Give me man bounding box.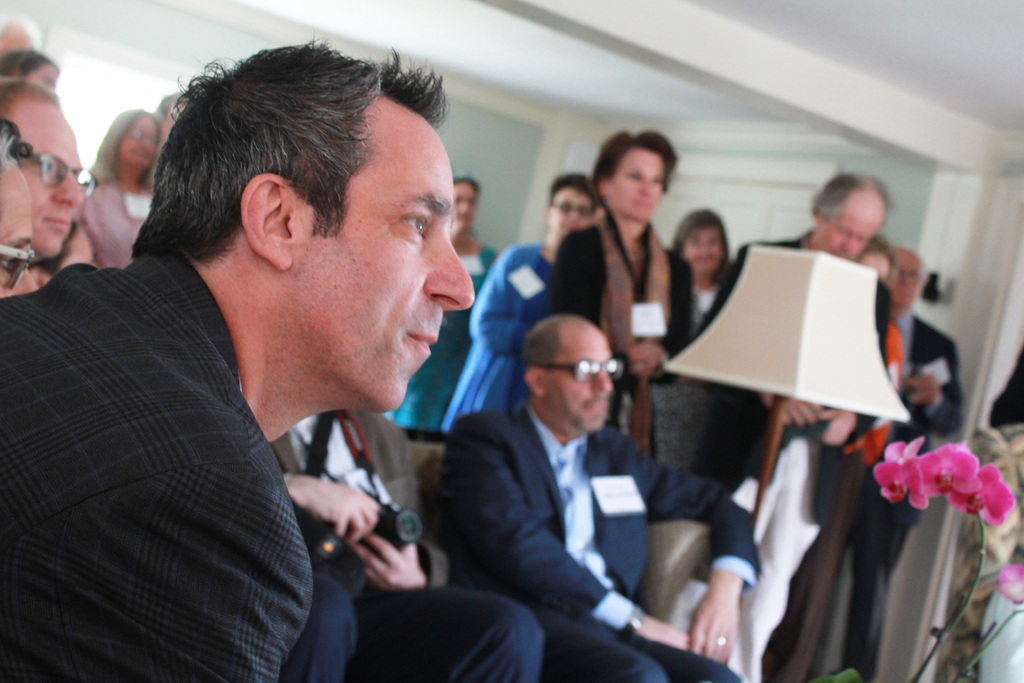
11:43:547:670.
